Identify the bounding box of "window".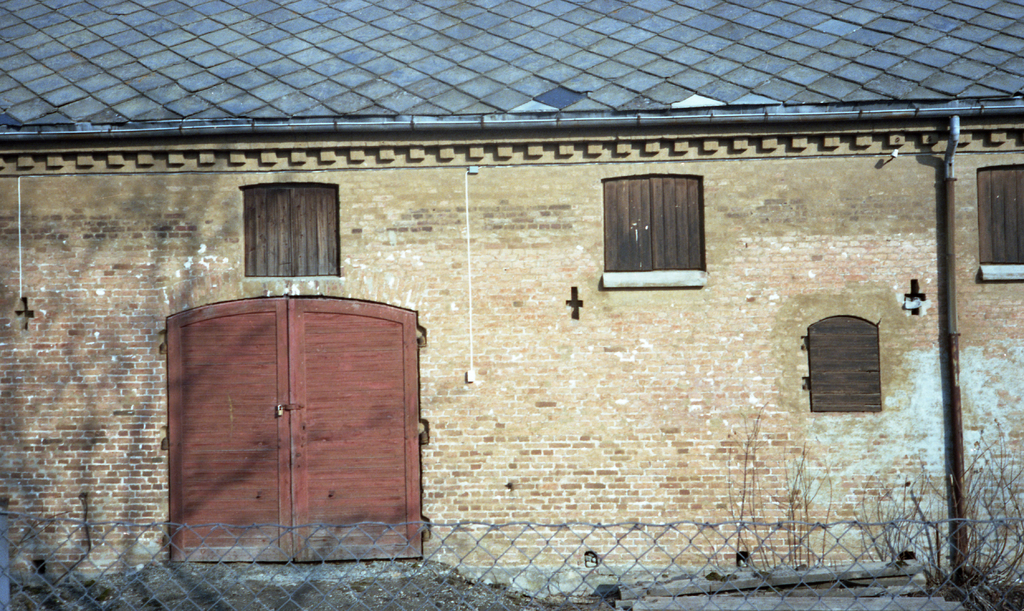
bbox=(963, 154, 1023, 287).
